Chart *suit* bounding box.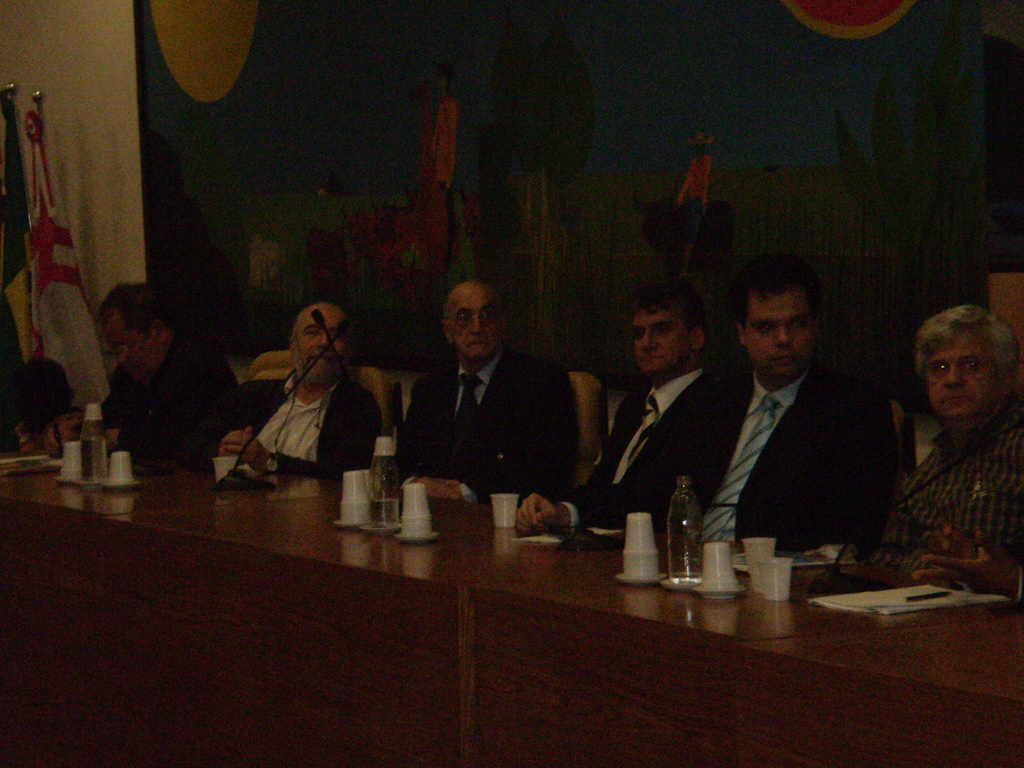
Charted: region(204, 373, 391, 481).
